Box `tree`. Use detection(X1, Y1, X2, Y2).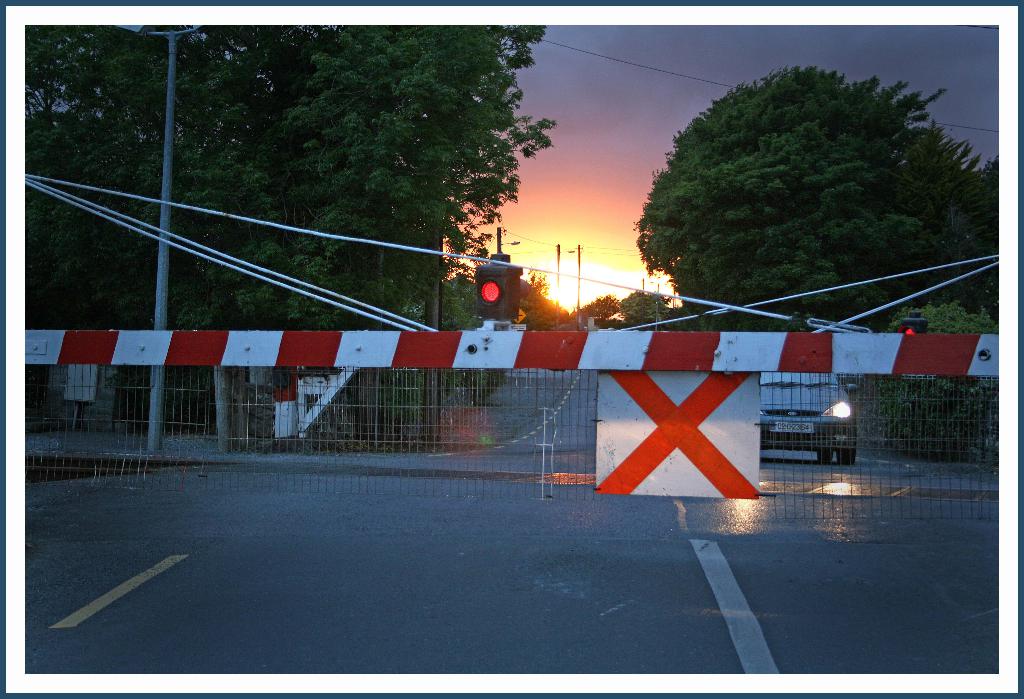
detection(622, 49, 1004, 331).
